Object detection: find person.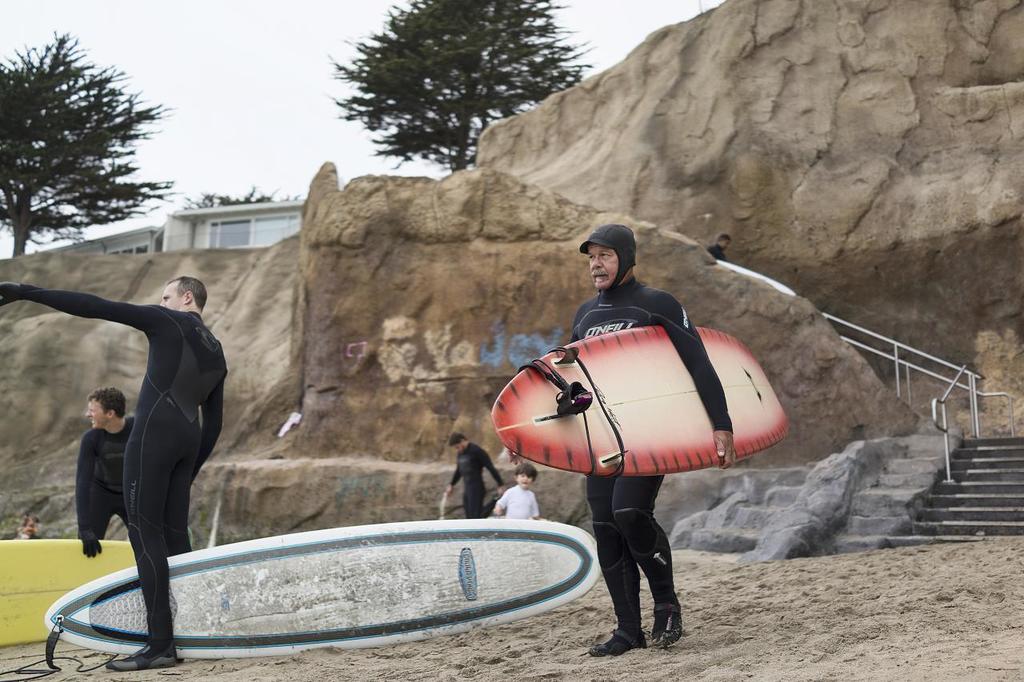
<bbox>491, 461, 546, 523</bbox>.
